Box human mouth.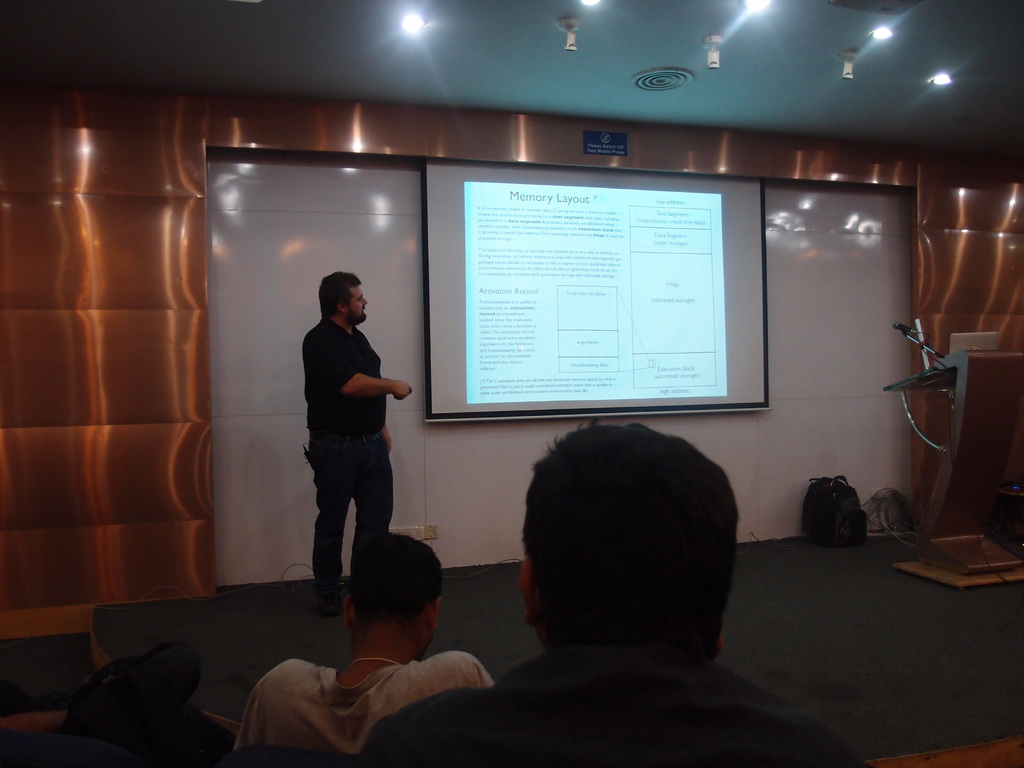
<bbox>358, 307, 368, 316</bbox>.
